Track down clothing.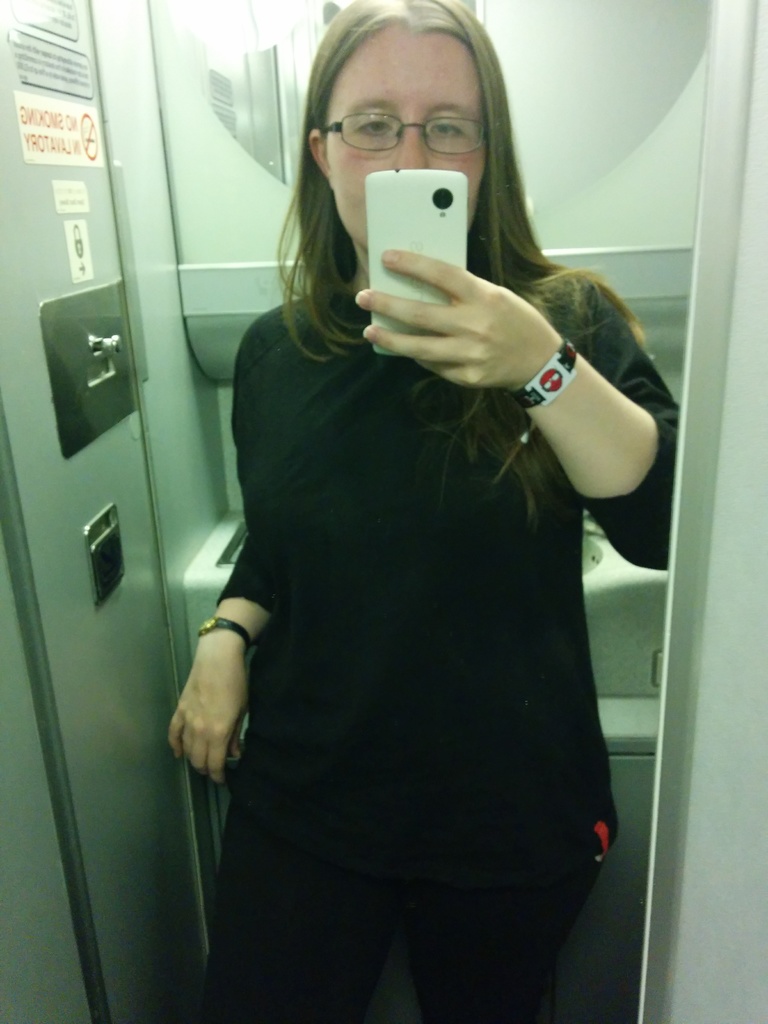
Tracked to 216,252,689,1023.
